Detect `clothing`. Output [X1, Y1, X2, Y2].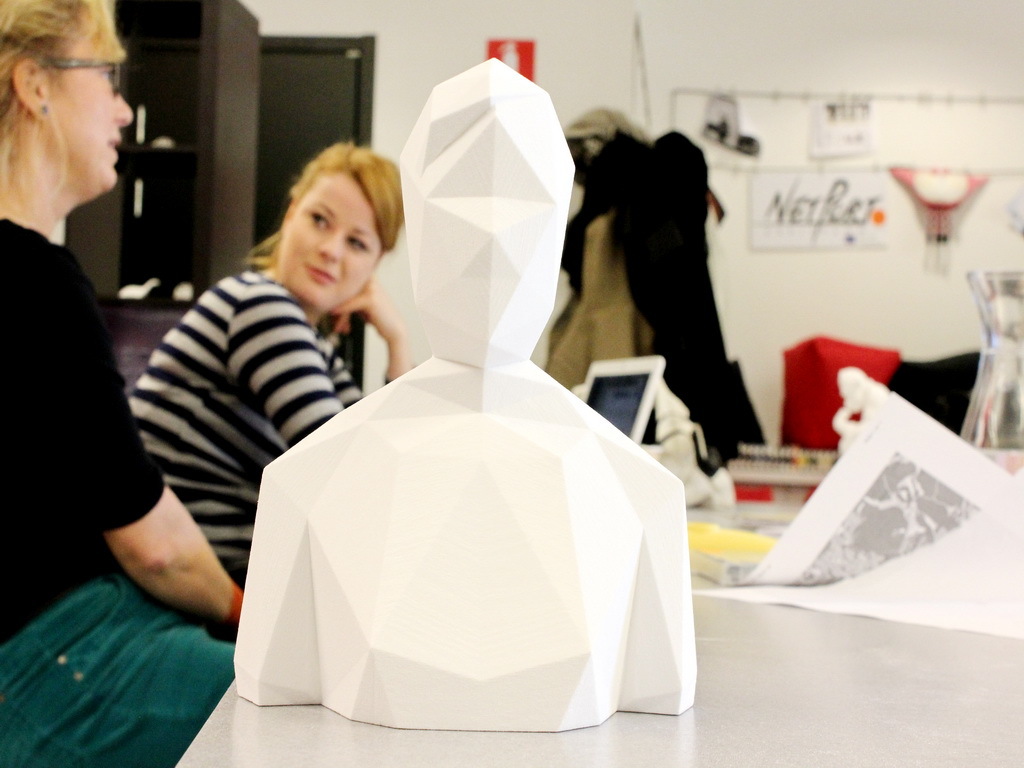
[0, 212, 243, 767].
